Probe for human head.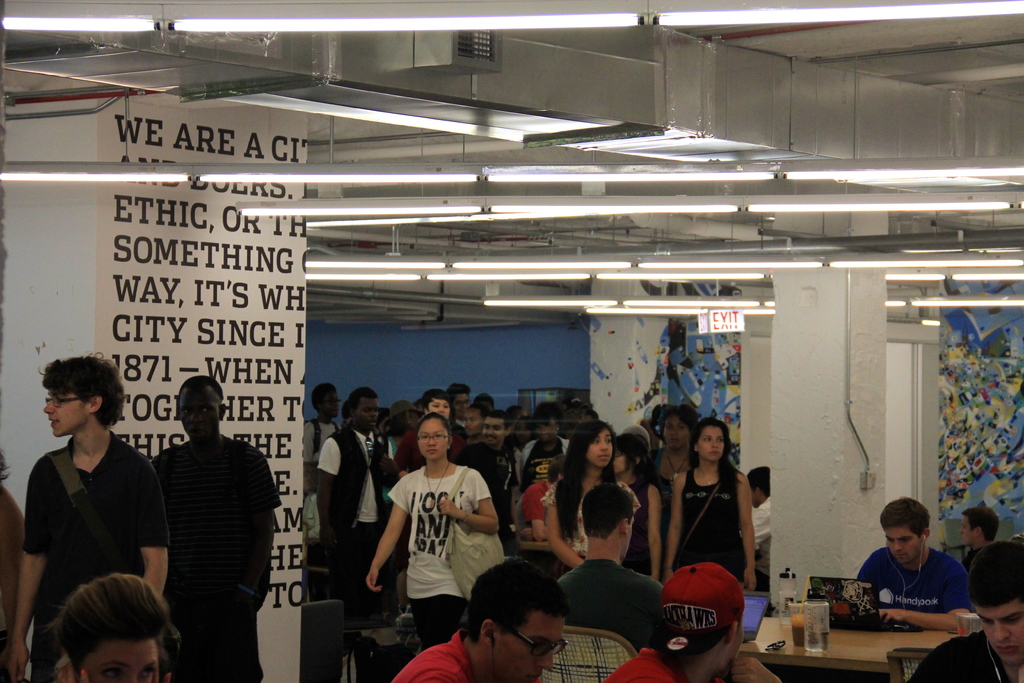
Probe result: rect(665, 566, 755, 676).
